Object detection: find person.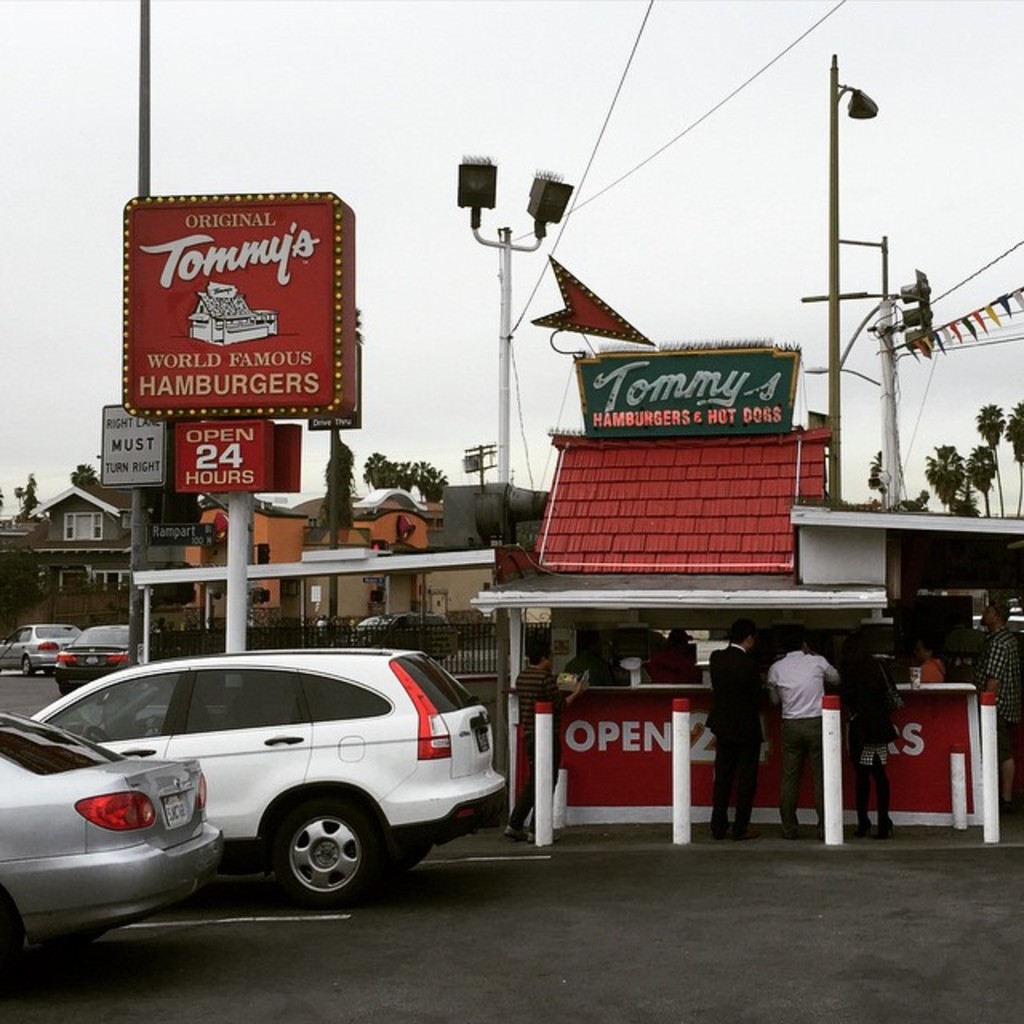
Rect(696, 624, 762, 834).
